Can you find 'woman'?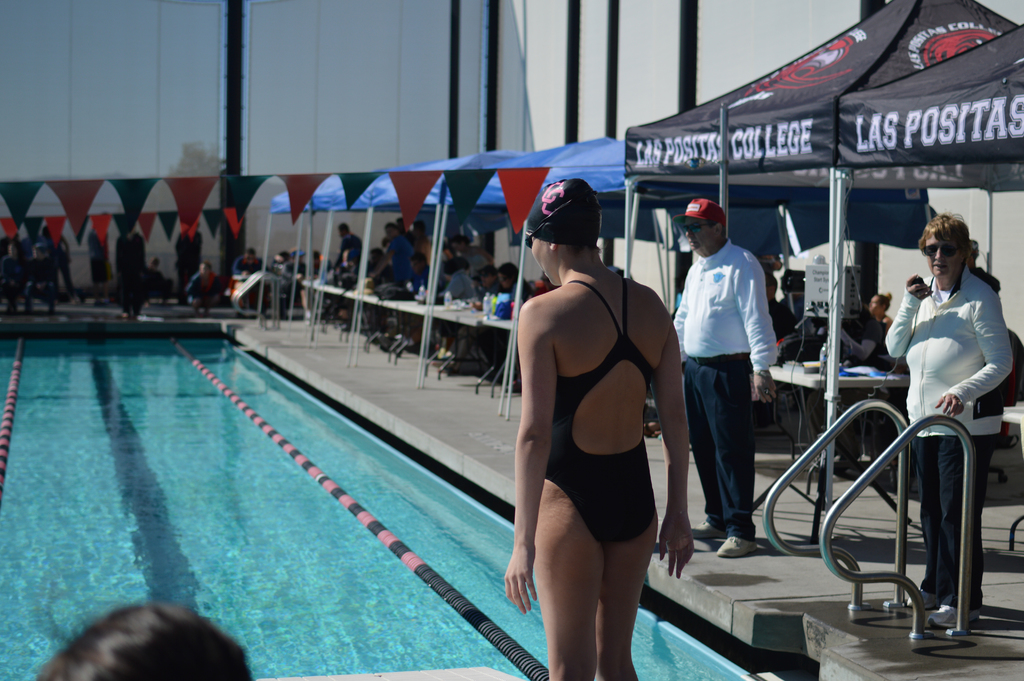
Yes, bounding box: x1=493 y1=177 x2=701 y2=680.
